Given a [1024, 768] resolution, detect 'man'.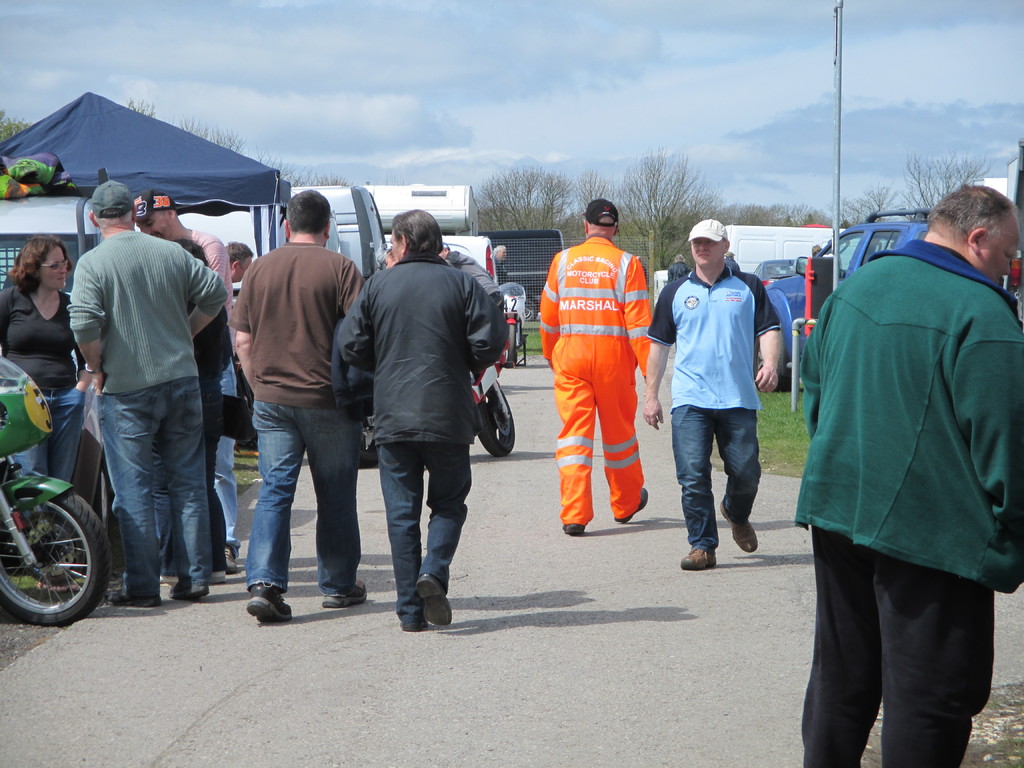
left=537, top=196, right=655, bottom=536.
